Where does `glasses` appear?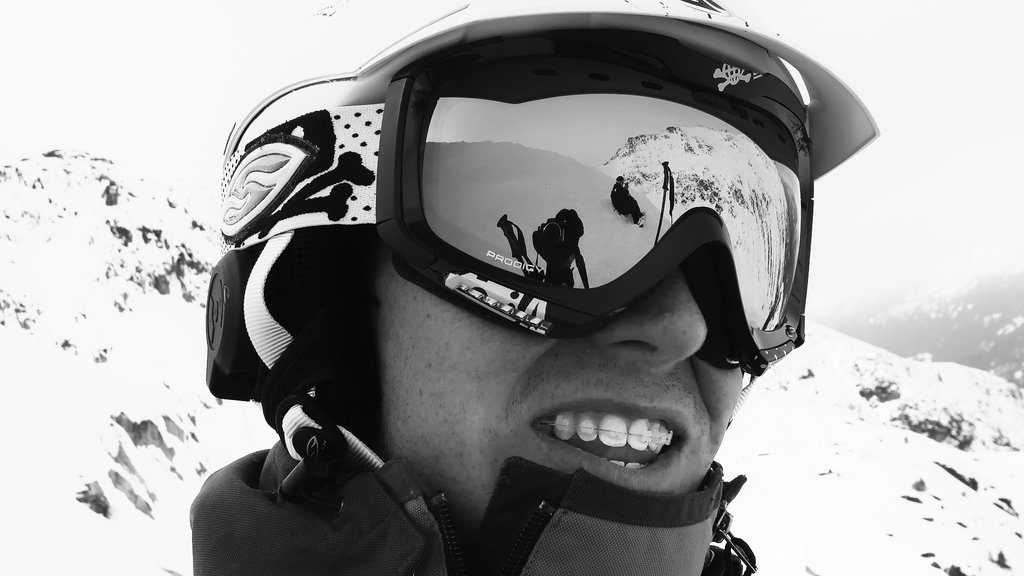
Appears at Rect(217, 16, 809, 378).
